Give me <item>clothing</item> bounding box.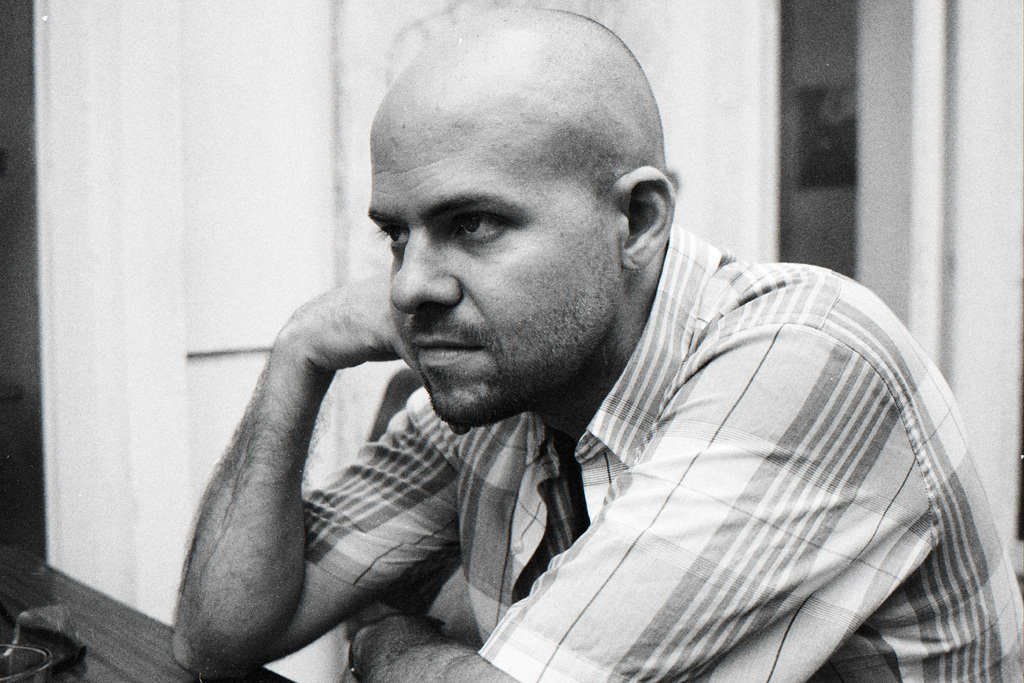
Rect(301, 220, 1023, 682).
